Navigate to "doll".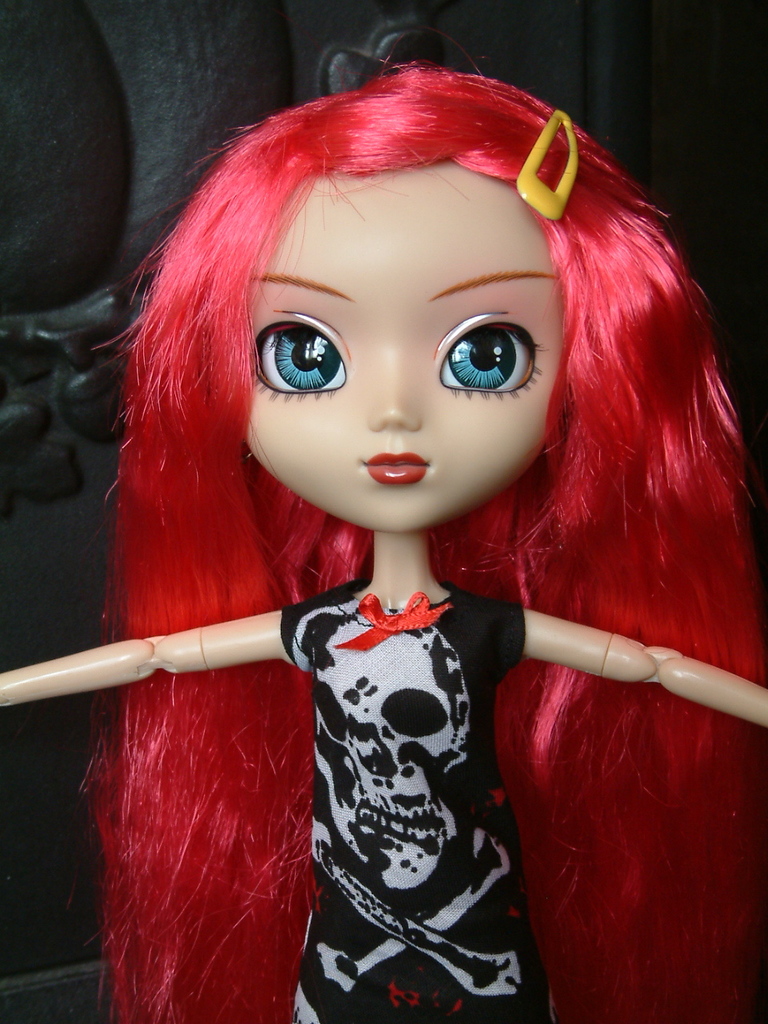
Navigation target: <bbox>0, 44, 767, 1023</bbox>.
